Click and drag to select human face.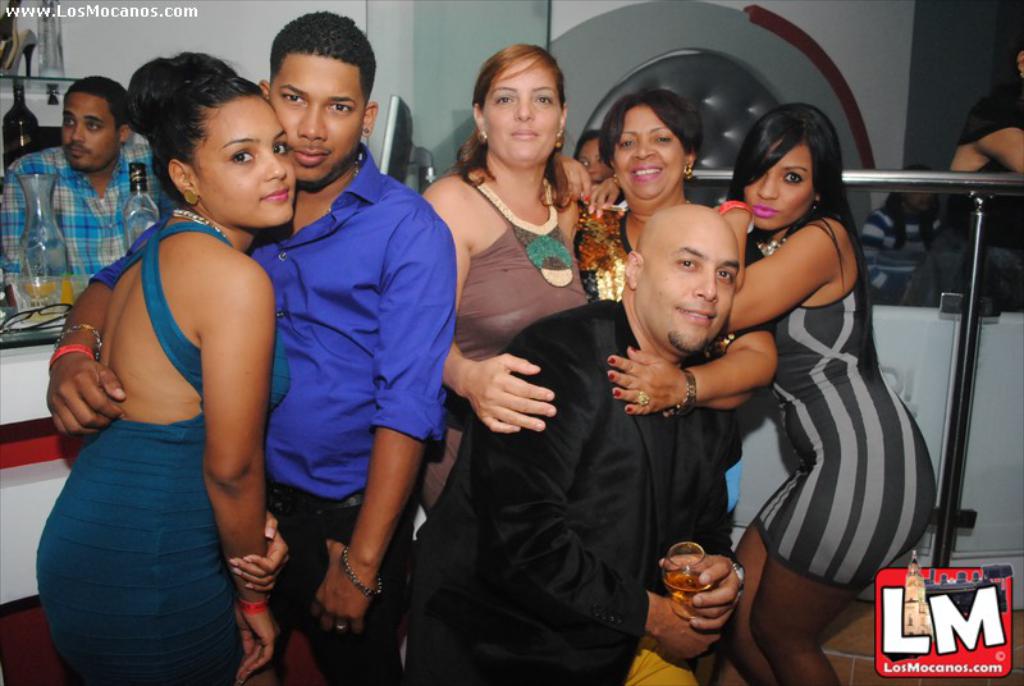
Selection: (192, 91, 294, 228).
